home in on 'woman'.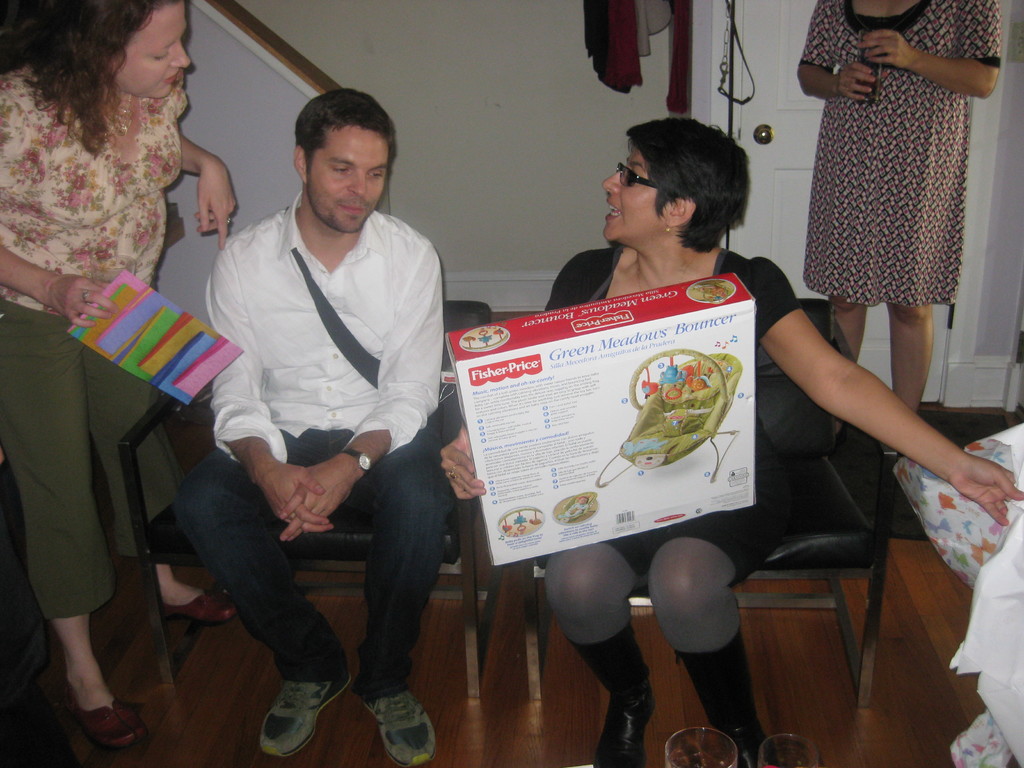
Homed in at 435, 111, 1023, 767.
